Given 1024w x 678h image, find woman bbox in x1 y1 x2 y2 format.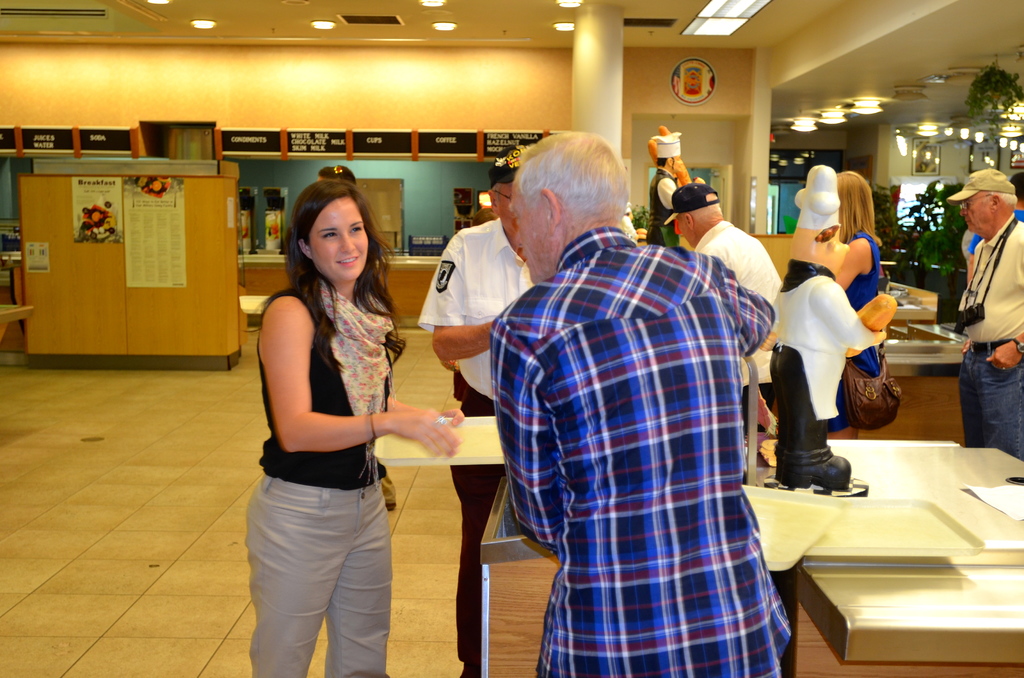
829 174 884 442.
